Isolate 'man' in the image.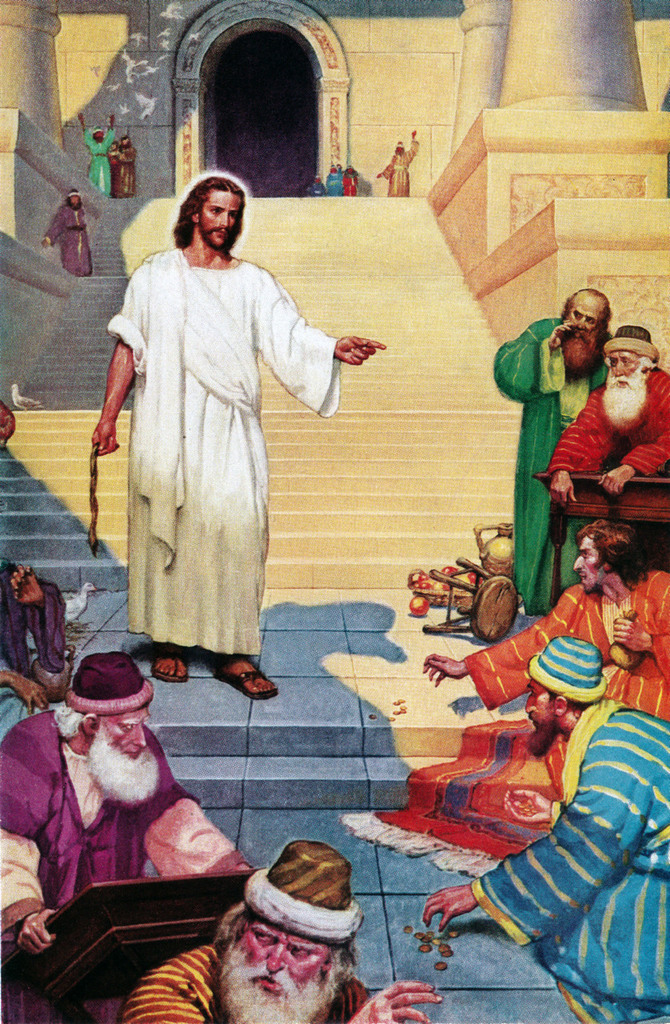
Isolated region: left=86, top=148, right=371, bottom=719.
